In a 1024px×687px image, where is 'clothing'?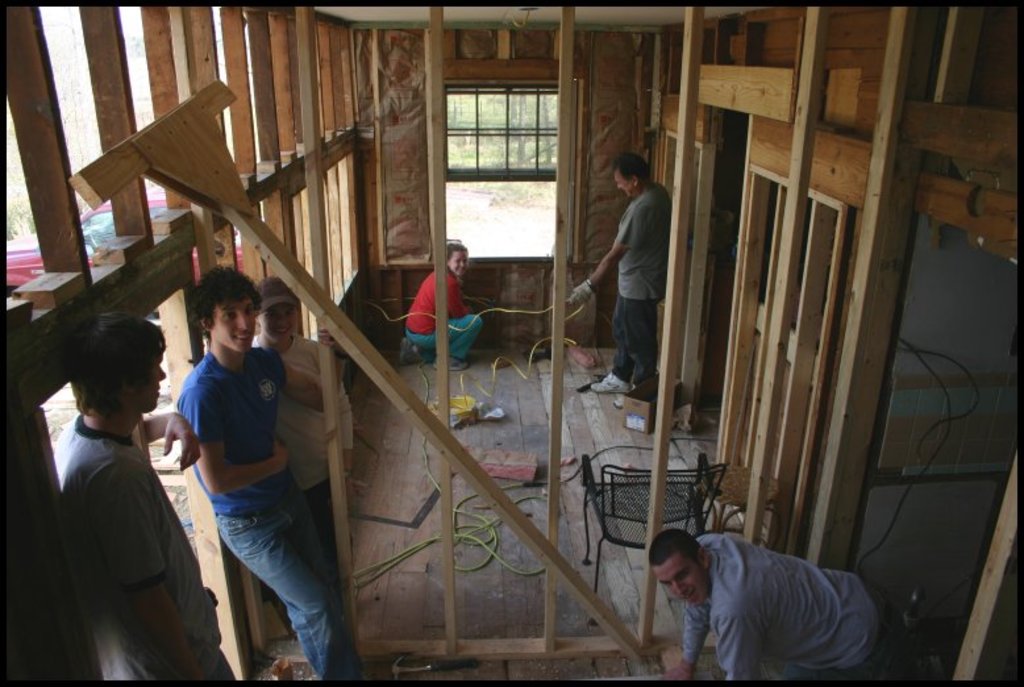
Rect(607, 183, 667, 396).
